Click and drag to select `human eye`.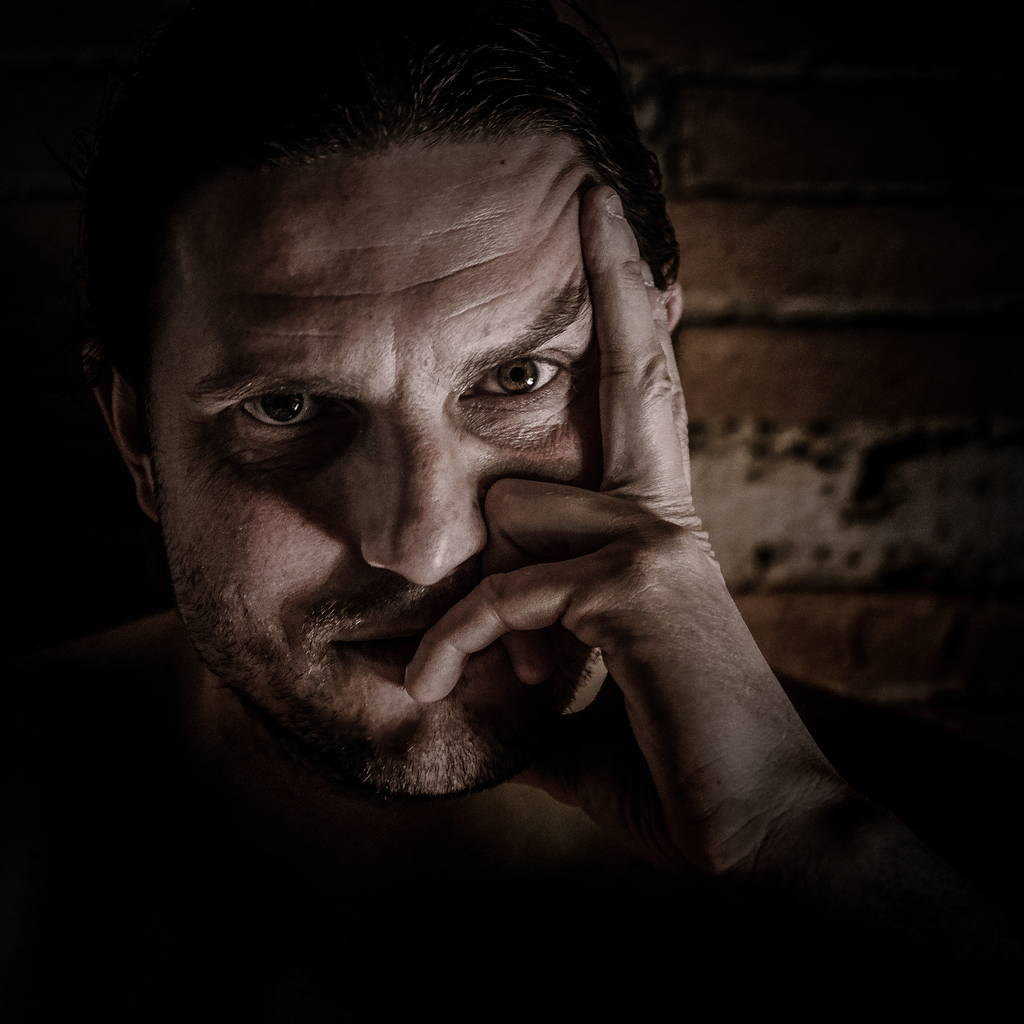
Selection: BBox(198, 371, 344, 459).
